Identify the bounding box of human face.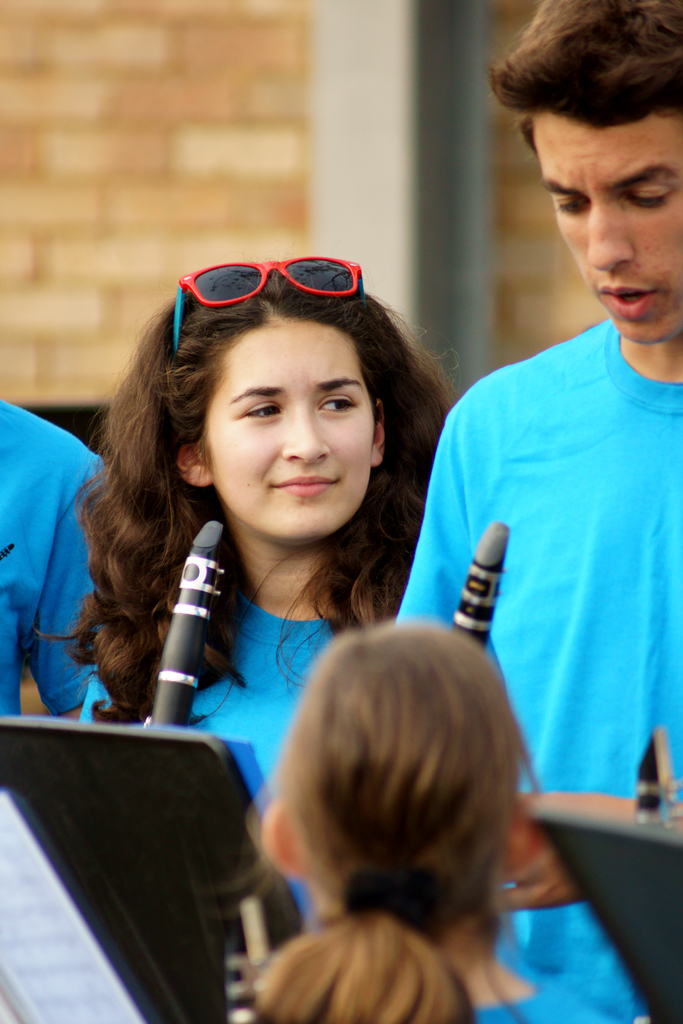
box(534, 113, 682, 344).
